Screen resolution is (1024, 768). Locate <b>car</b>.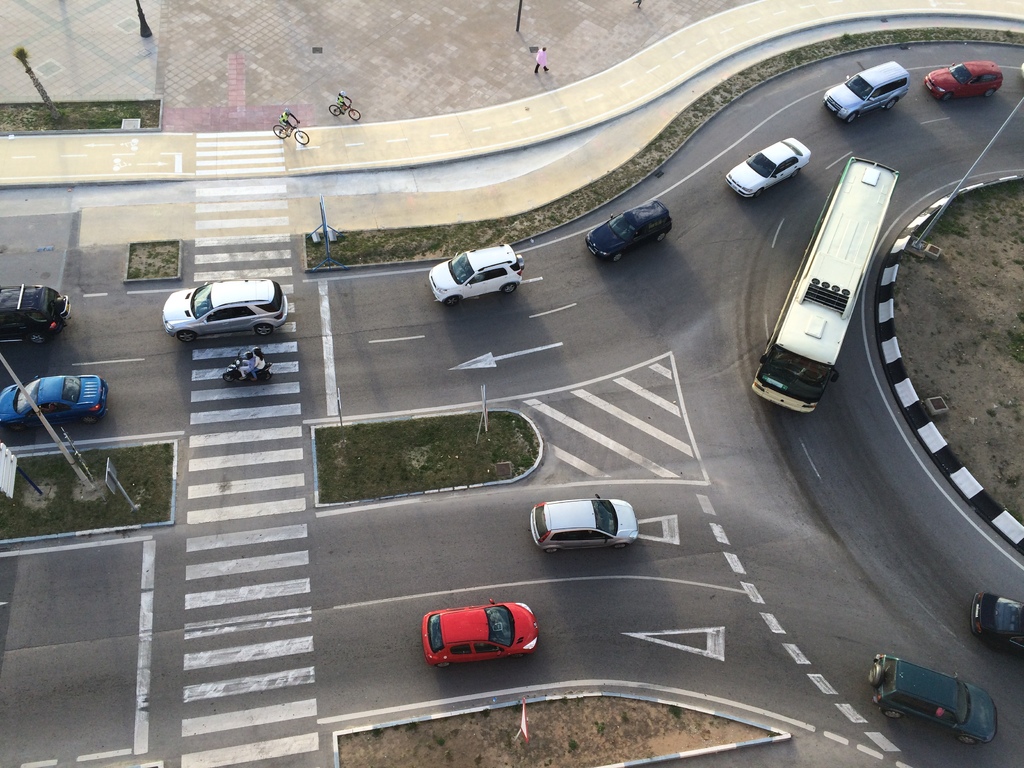
locate(427, 243, 525, 305).
